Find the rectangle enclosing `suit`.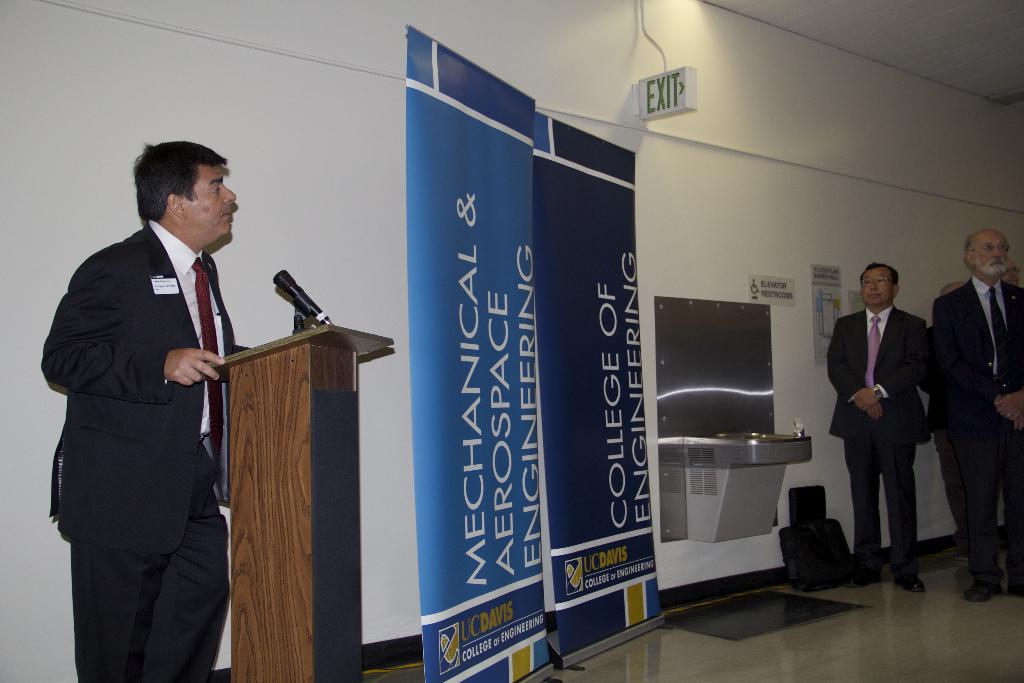
box=[35, 213, 249, 682].
